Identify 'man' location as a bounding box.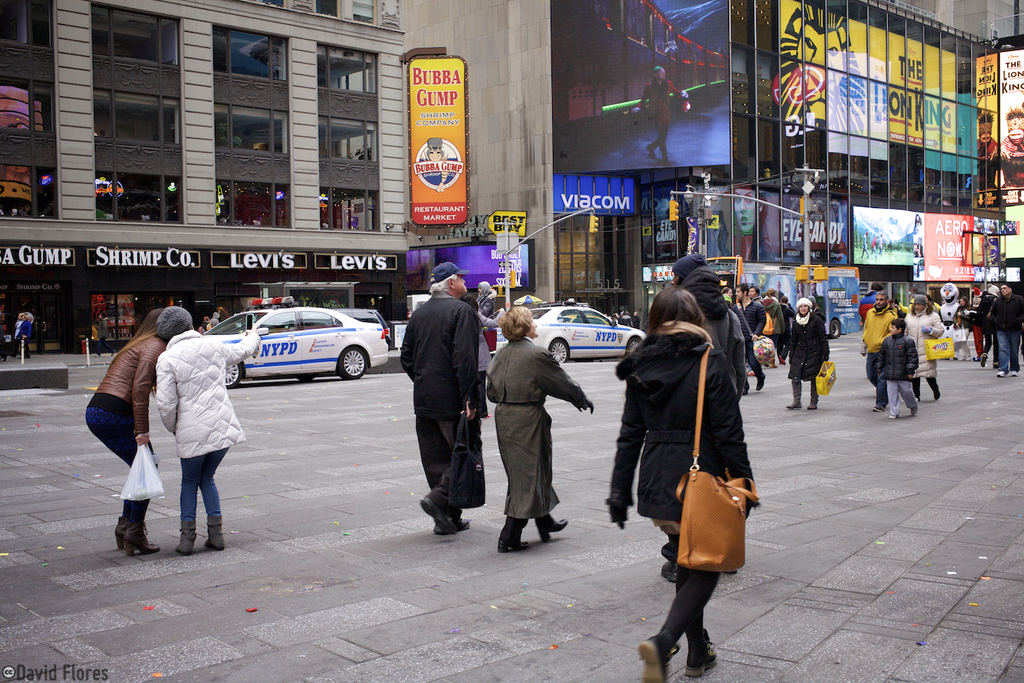
Rect(990, 285, 1023, 382).
